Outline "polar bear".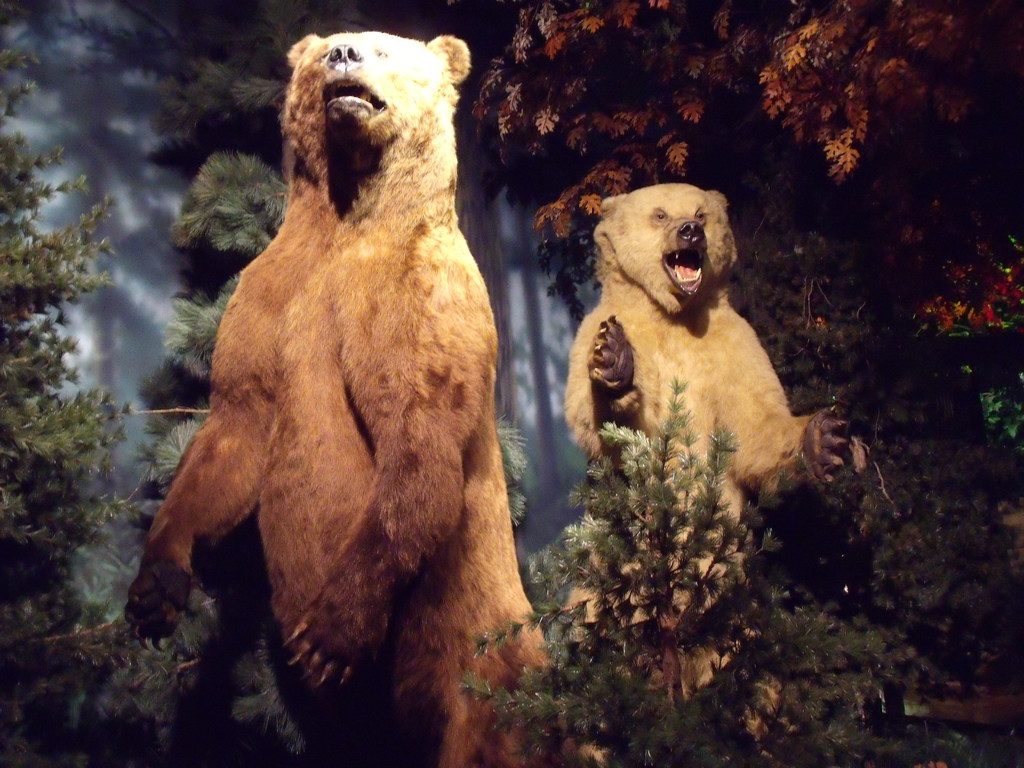
Outline: left=568, top=180, right=863, bottom=758.
